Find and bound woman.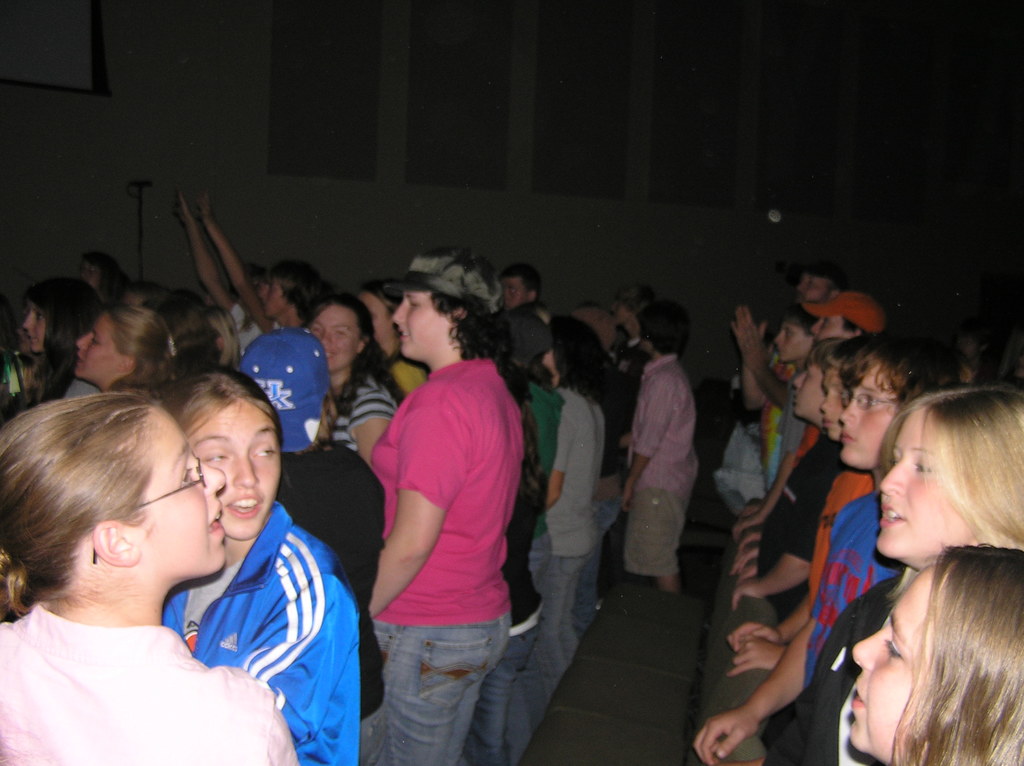
Bound: box=[620, 298, 699, 596].
